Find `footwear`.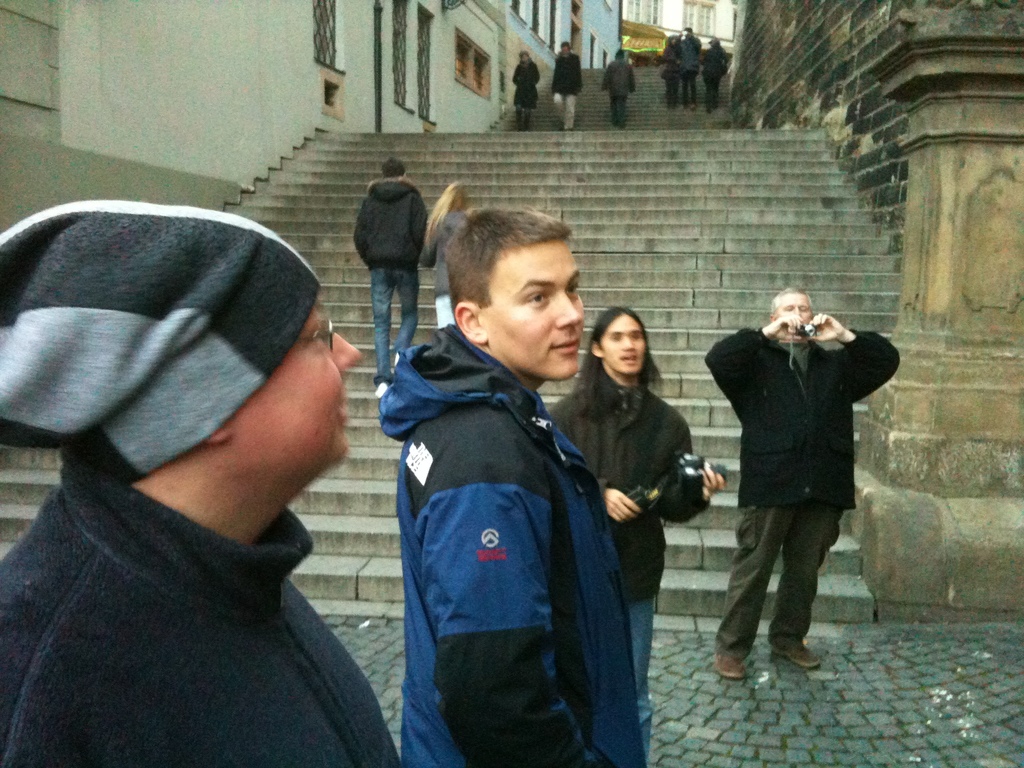
(372, 382, 388, 399).
